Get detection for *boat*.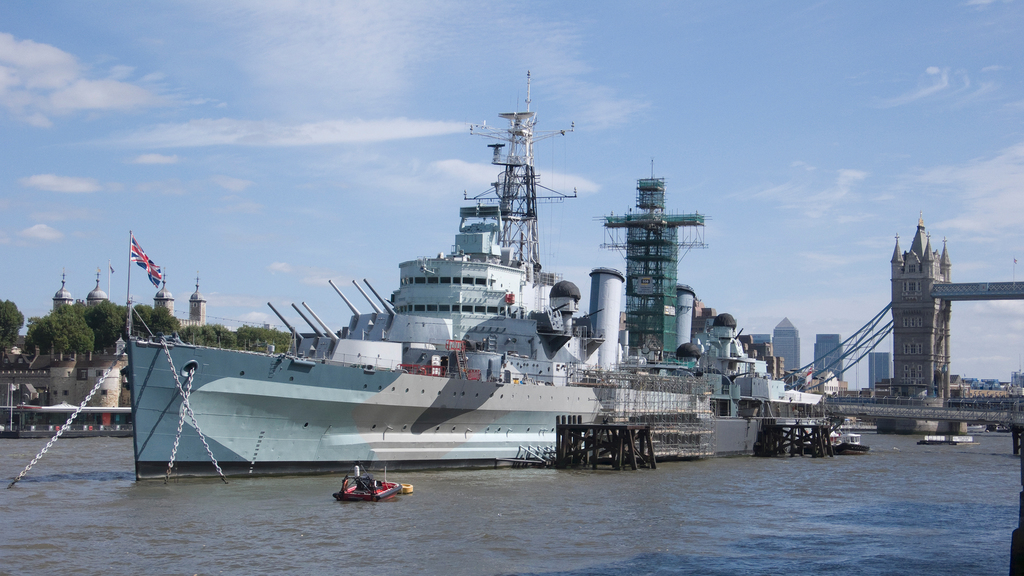
Detection: pyautogui.locateOnScreen(330, 463, 398, 502).
